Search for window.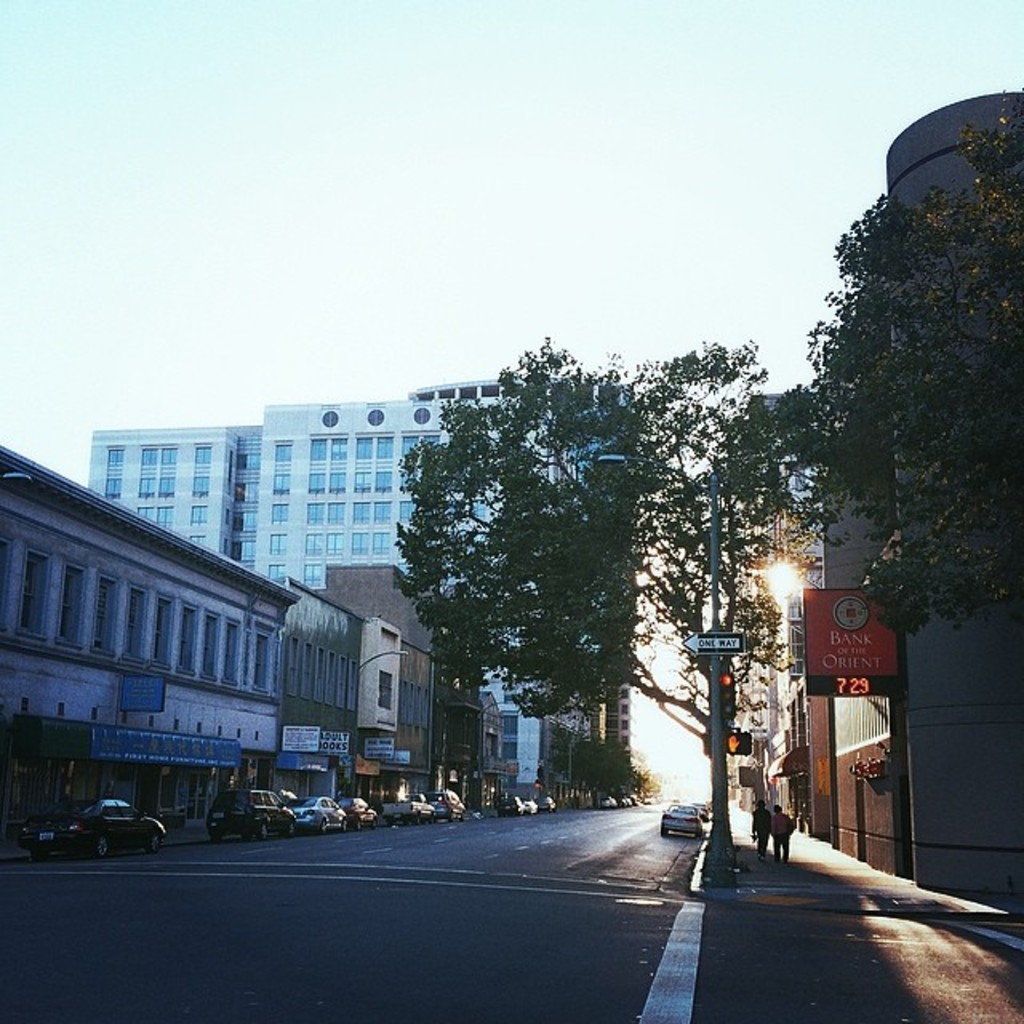
Found at l=270, t=501, r=288, b=520.
